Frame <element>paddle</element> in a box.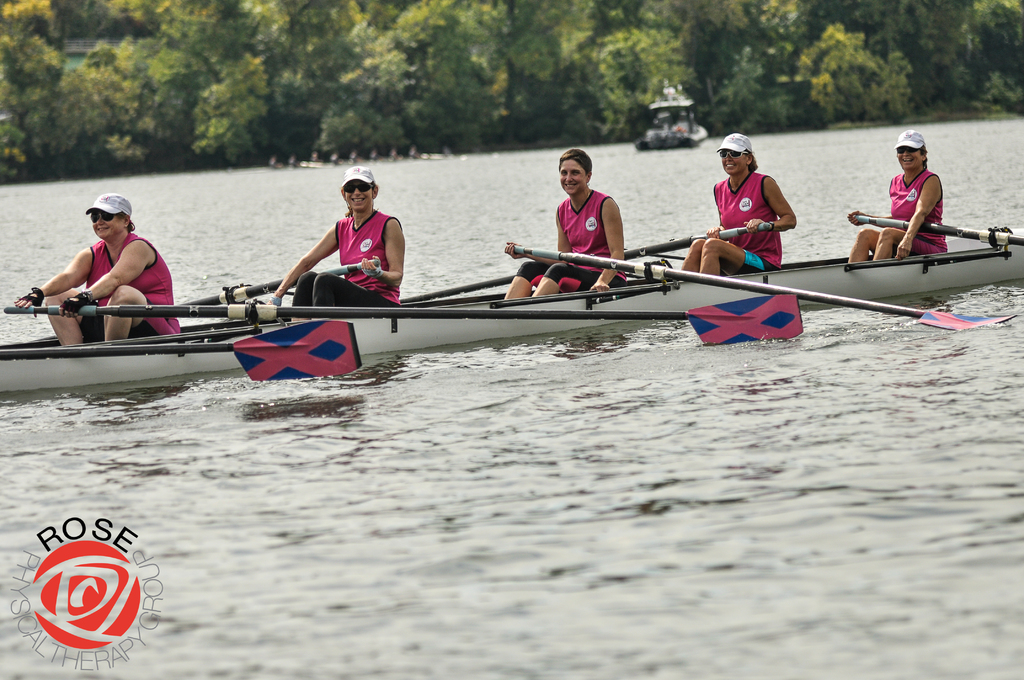
{"x1": 858, "y1": 215, "x2": 1023, "y2": 245}.
